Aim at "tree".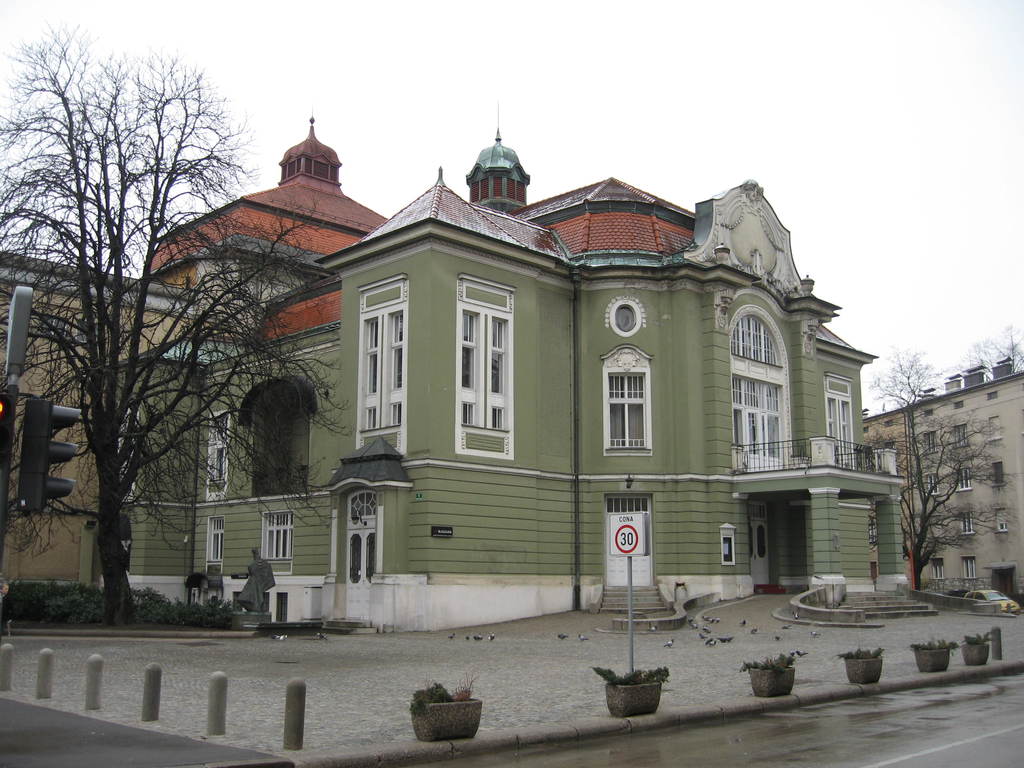
Aimed at crop(867, 344, 1006, 598).
